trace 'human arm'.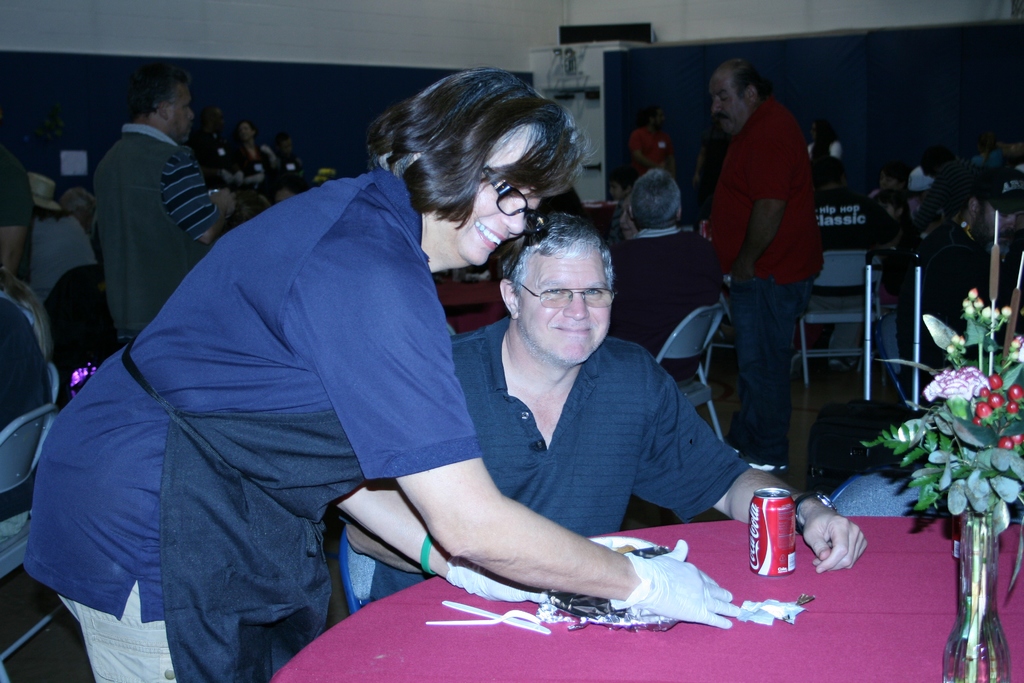
Traced to 717, 119, 790, 292.
